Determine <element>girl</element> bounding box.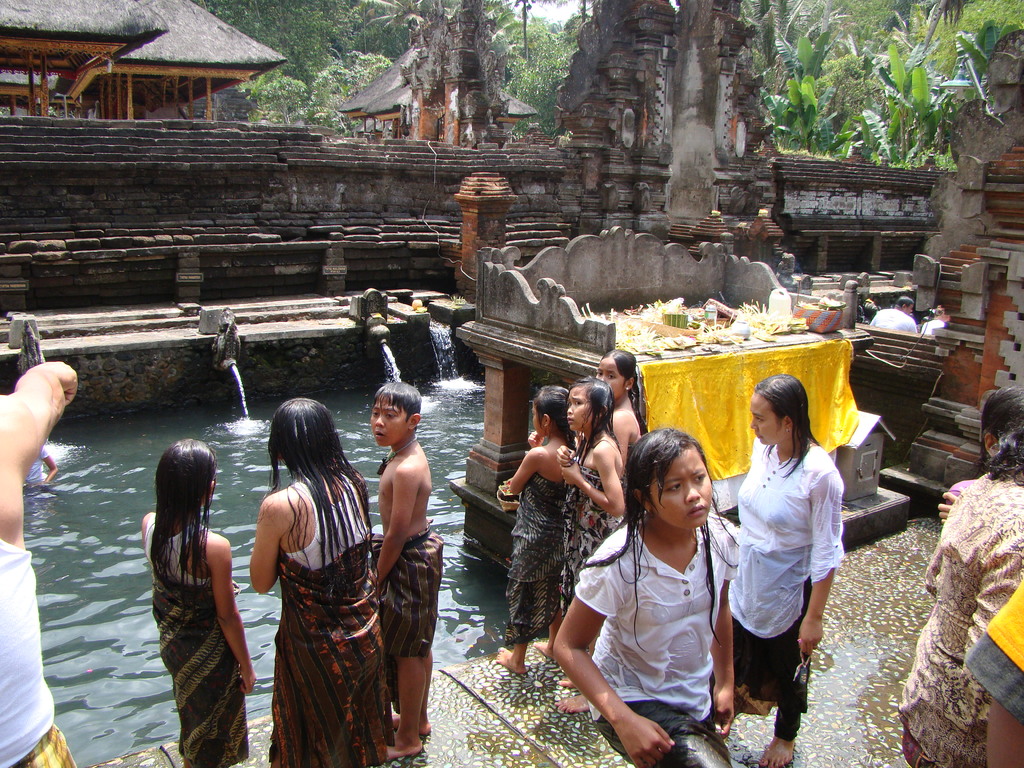
Determined: bbox=(737, 378, 844, 762).
